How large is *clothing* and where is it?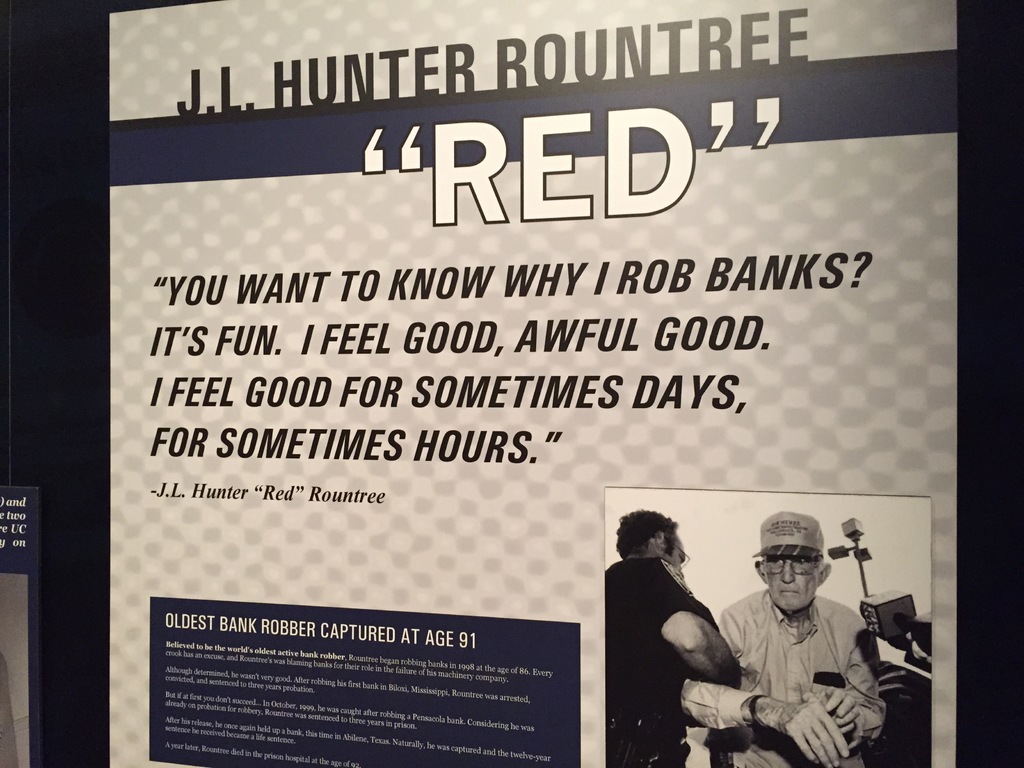
Bounding box: locate(598, 554, 714, 767).
